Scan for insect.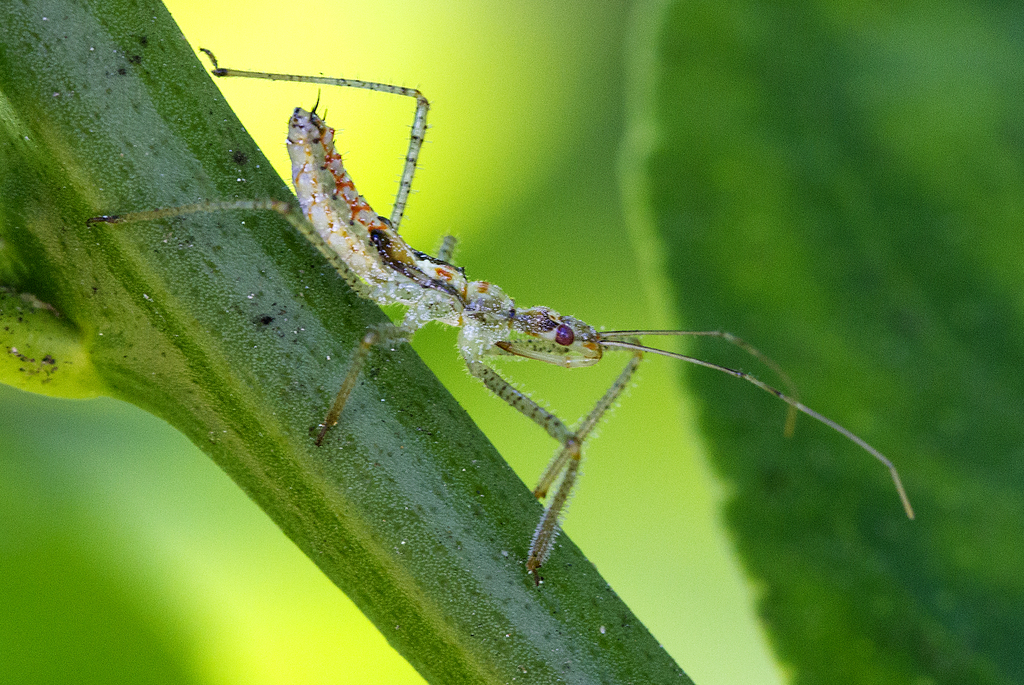
Scan result: rect(84, 38, 918, 583).
